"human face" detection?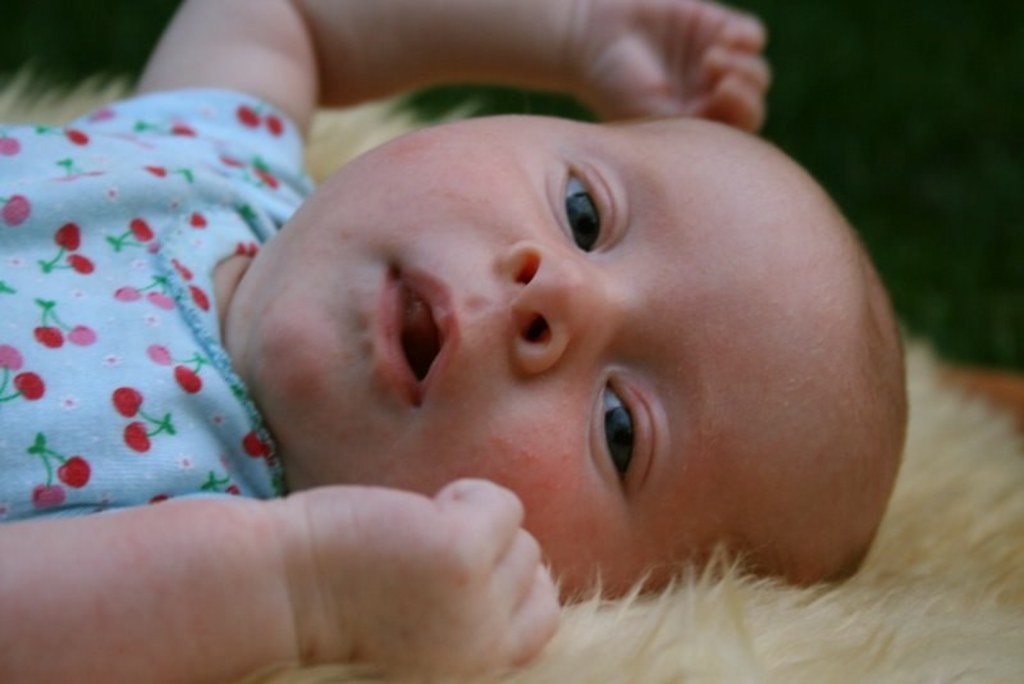
x1=250 y1=111 x2=852 y2=607
